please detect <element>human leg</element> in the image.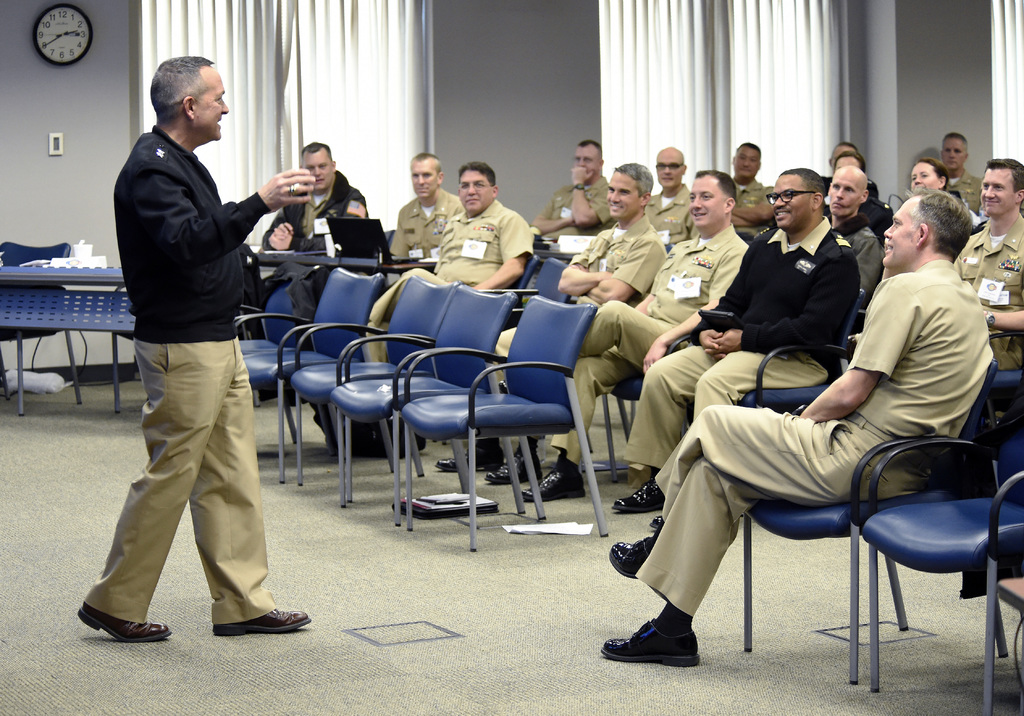
525,347,626,510.
